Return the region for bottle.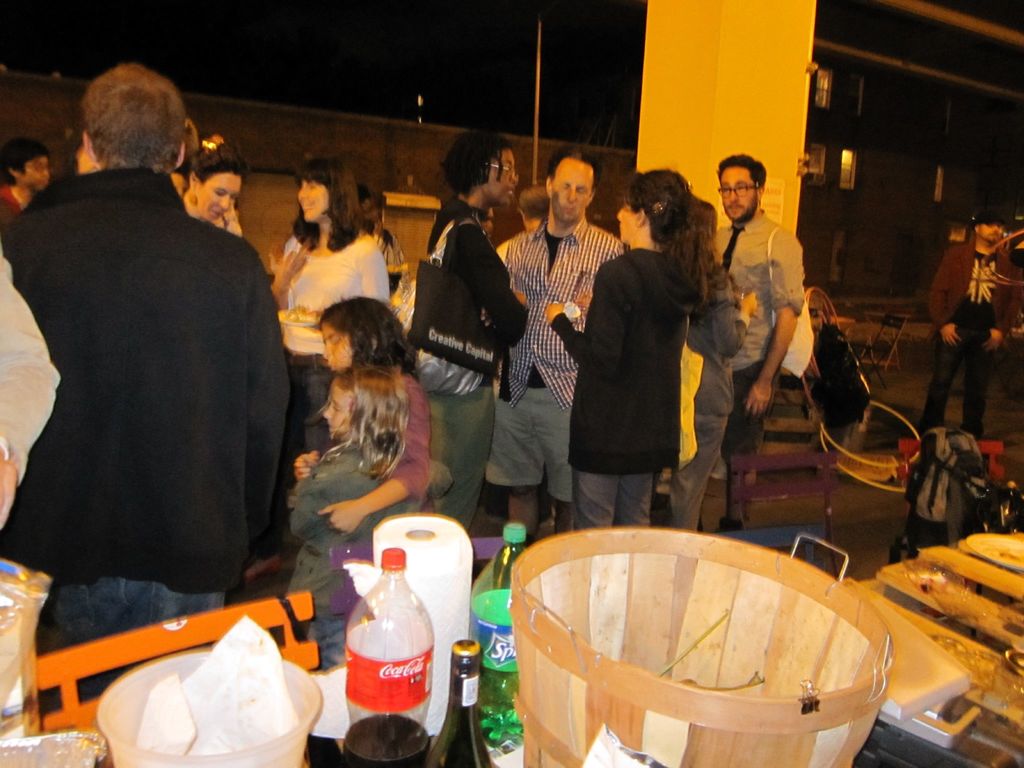
{"left": 328, "top": 536, "right": 436, "bottom": 737}.
